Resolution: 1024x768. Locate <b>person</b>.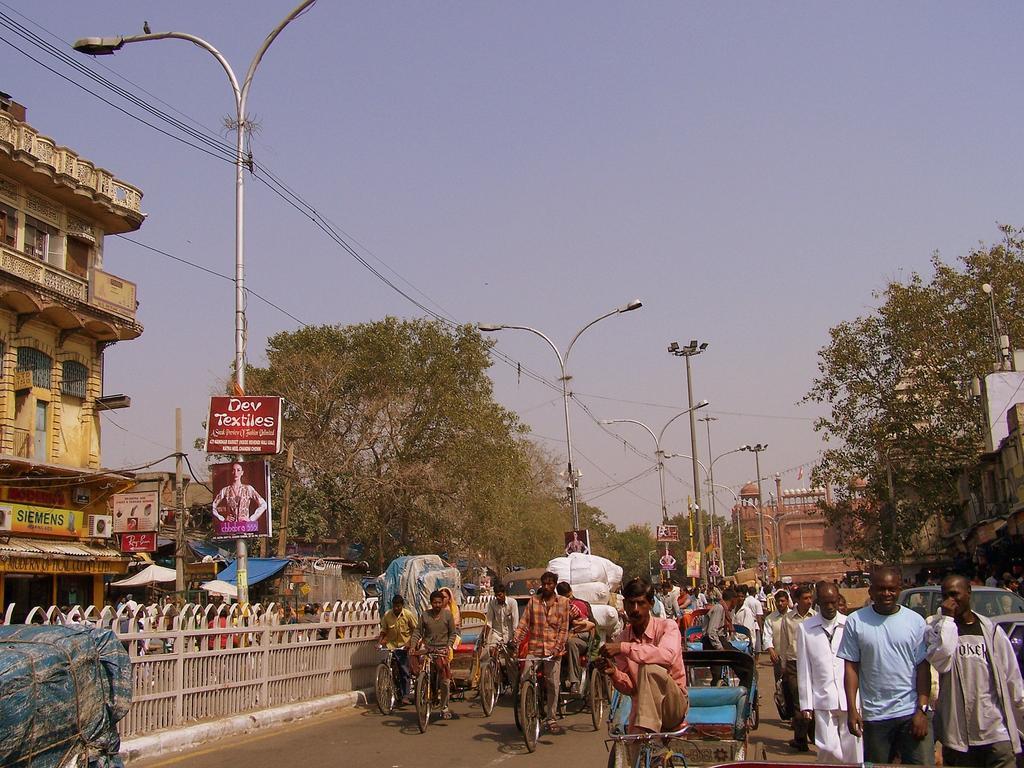
(835, 560, 938, 767).
